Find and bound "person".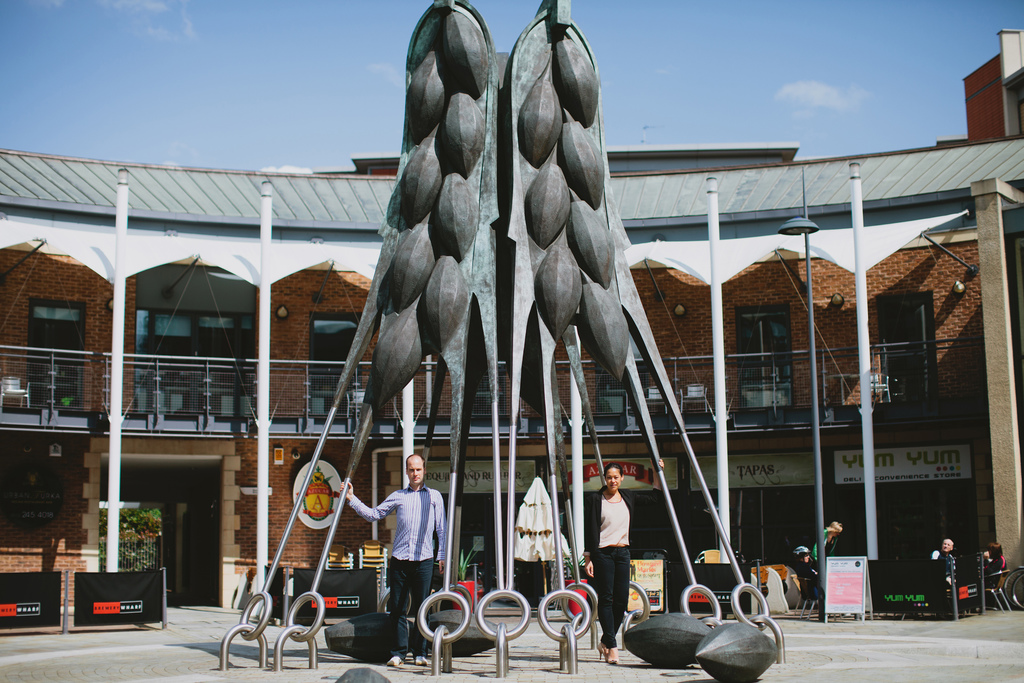
Bound: crop(809, 523, 840, 555).
